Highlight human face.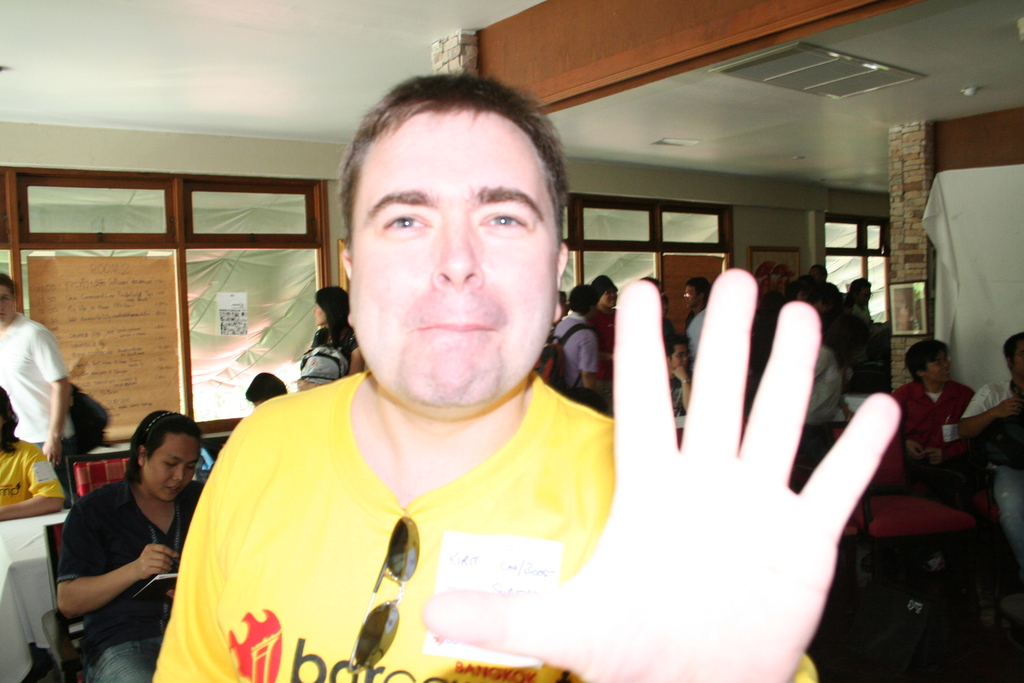
Highlighted region: region(312, 304, 323, 328).
